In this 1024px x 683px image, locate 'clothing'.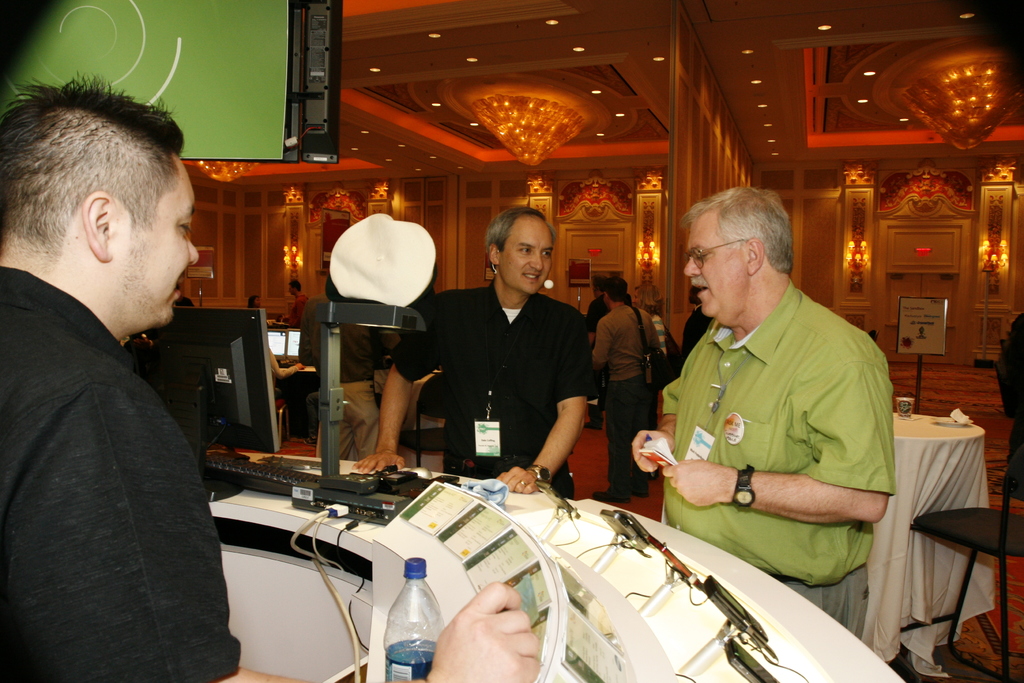
Bounding box: bbox=[680, 308, 719, 359].
